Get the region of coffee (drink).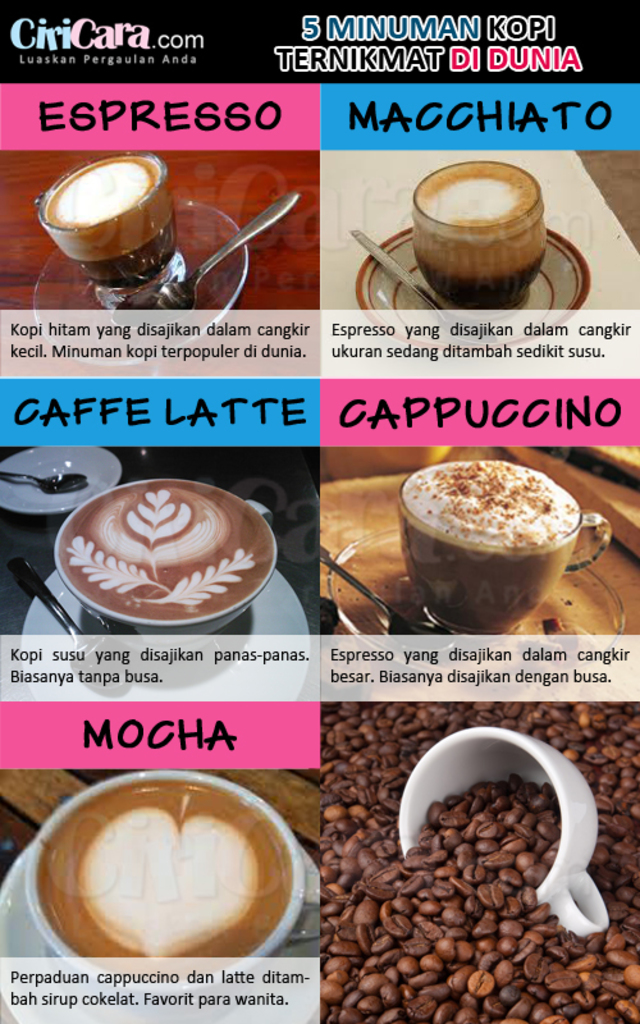
[402,457,588,637].
